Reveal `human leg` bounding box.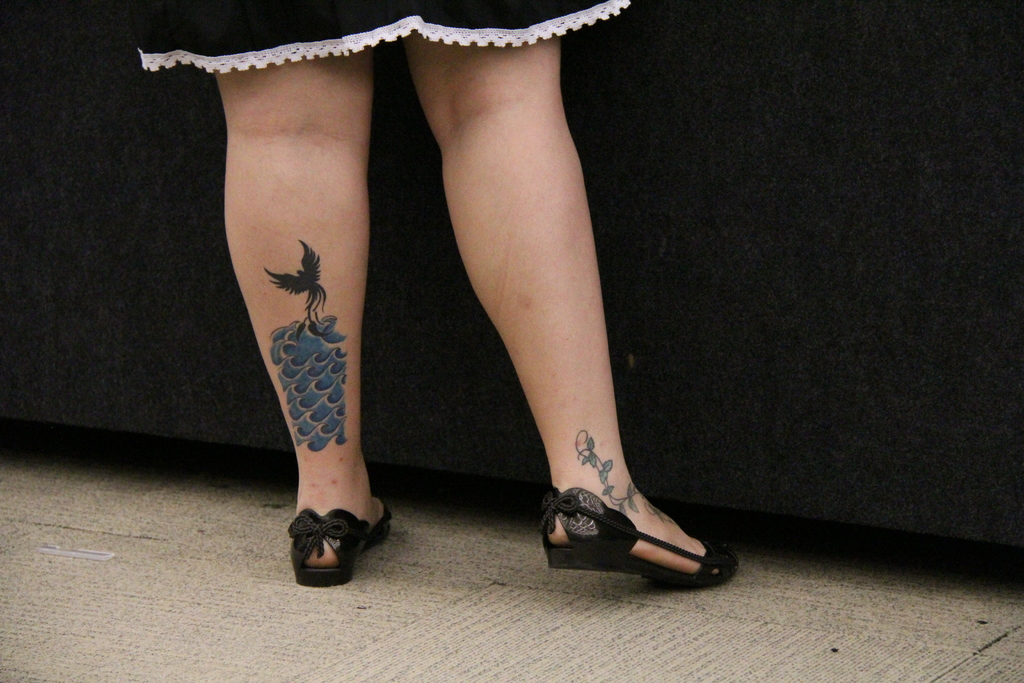
Revealed: <bbox>407, 29, 739, 586</bbox>.
